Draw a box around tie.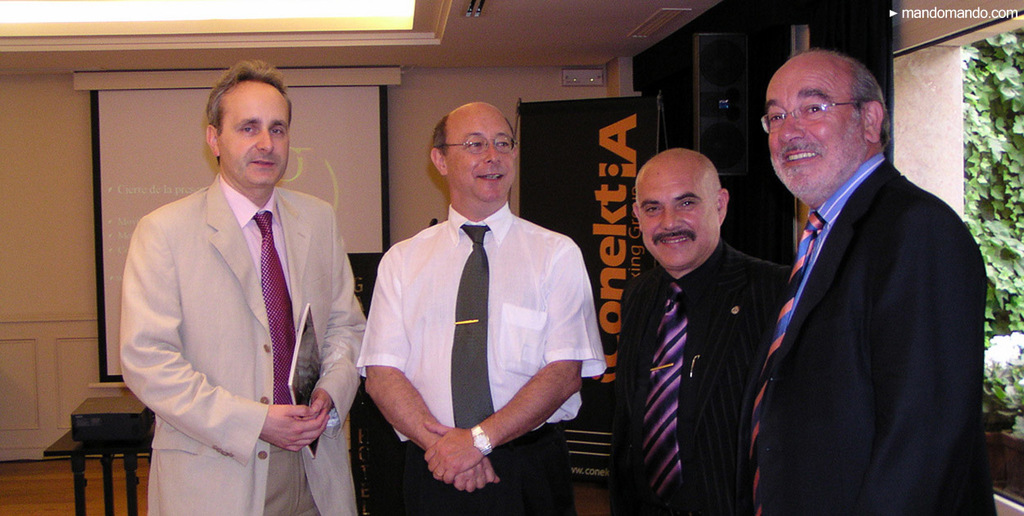
[452, 225, 497, 431].
